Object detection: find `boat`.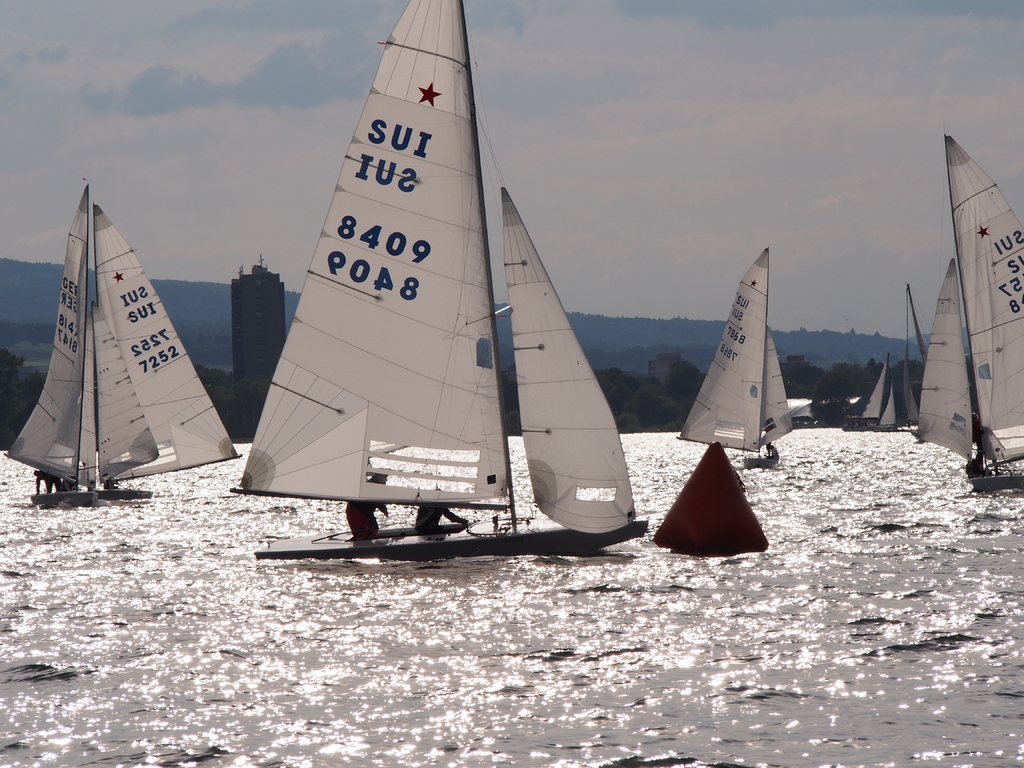
676:250:796:468.
